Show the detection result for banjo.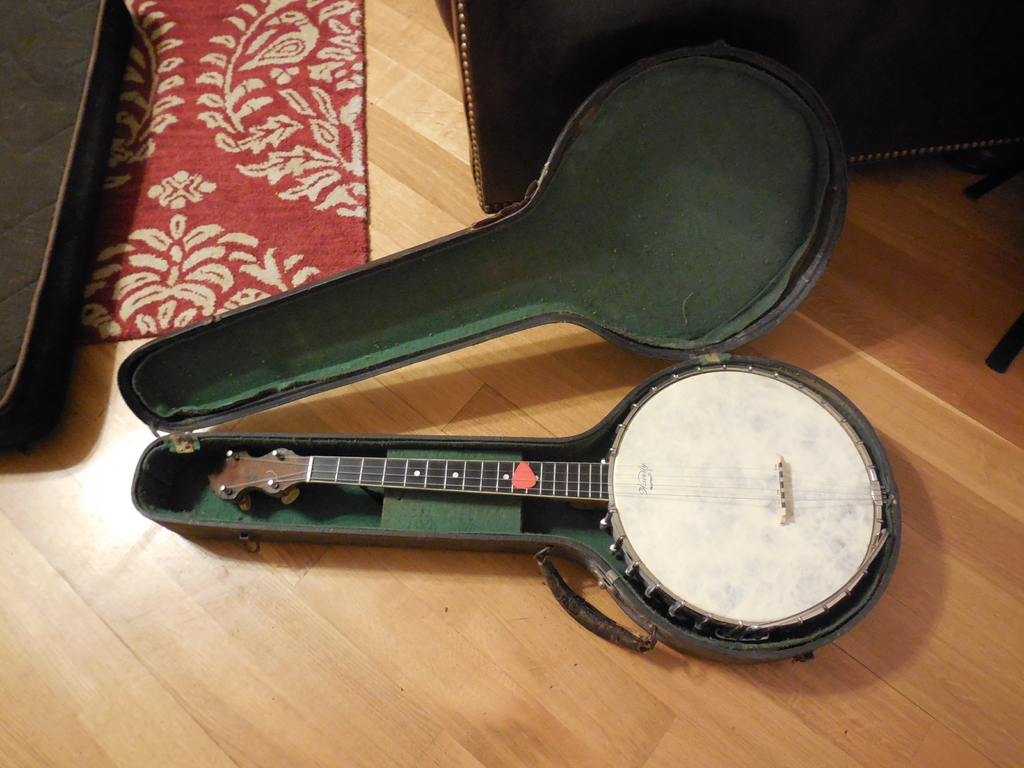
x1=122 y1=337 x2=935 y2=644.
